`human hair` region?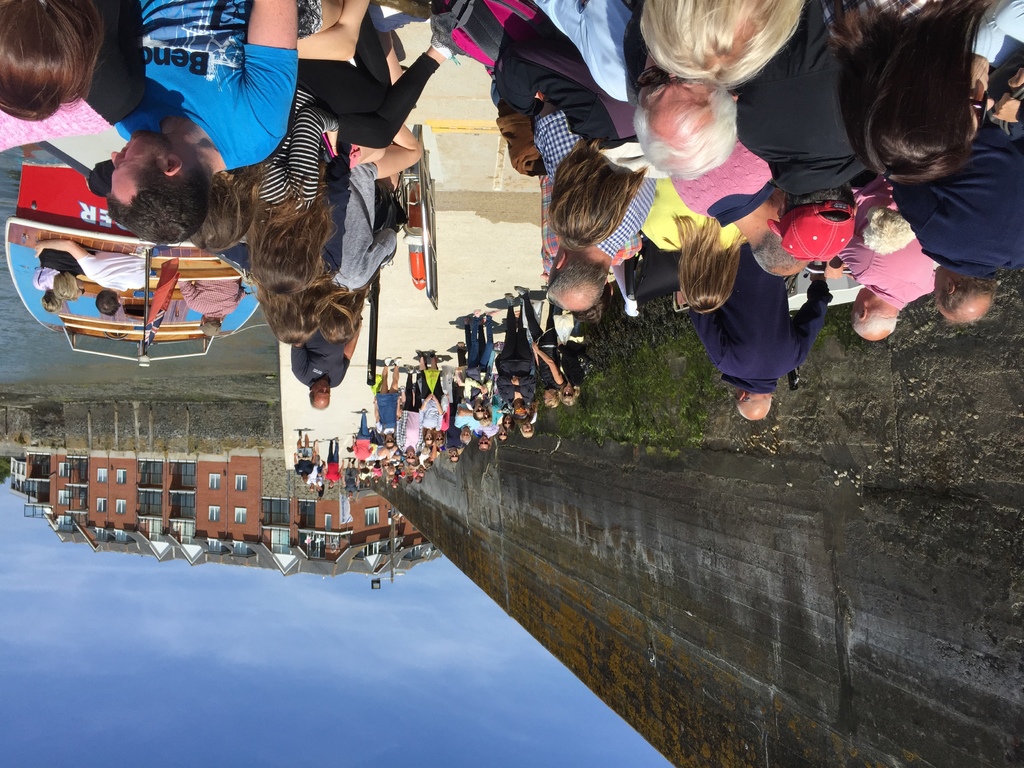
{"x1": 102, "y1": 156, "x2": 211, "y2": 248}
